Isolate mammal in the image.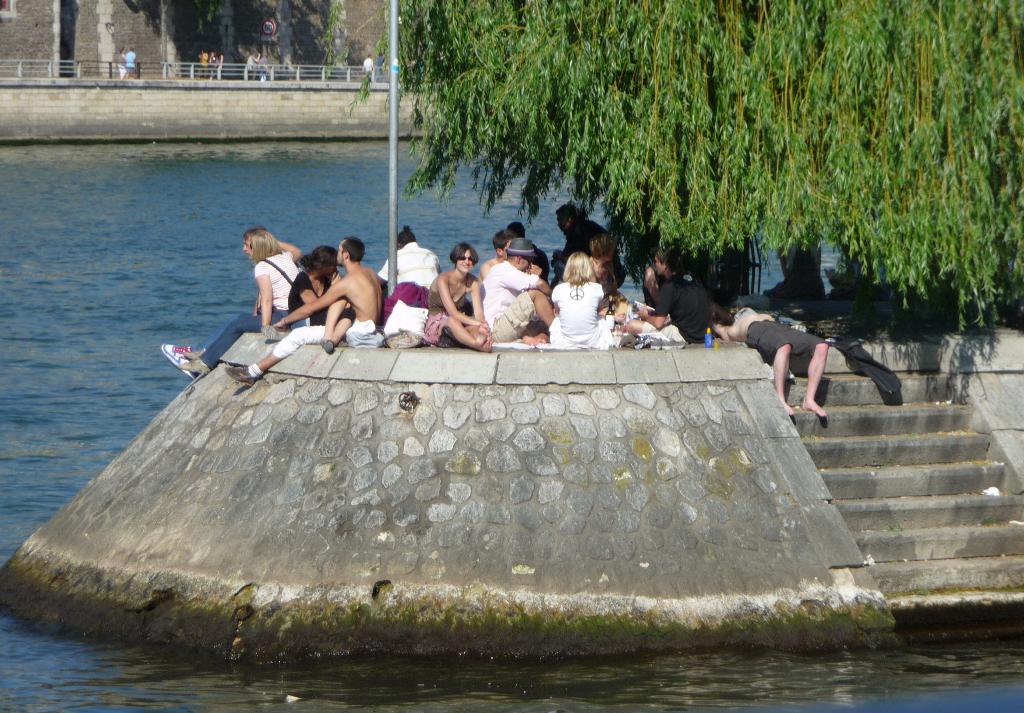
Isolated region: rect(198, 50, 209, 76).
